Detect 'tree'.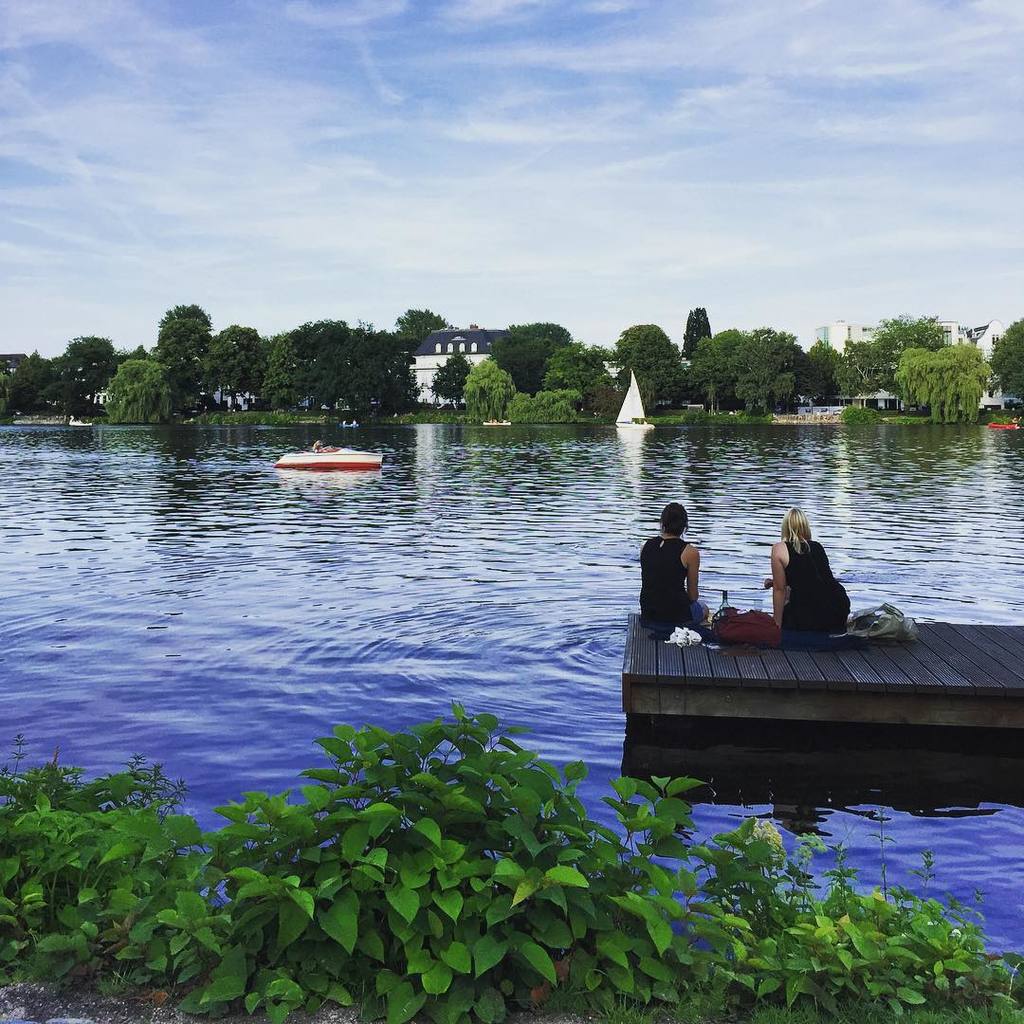
Detected at bbox(684, 304, 713, 360).
